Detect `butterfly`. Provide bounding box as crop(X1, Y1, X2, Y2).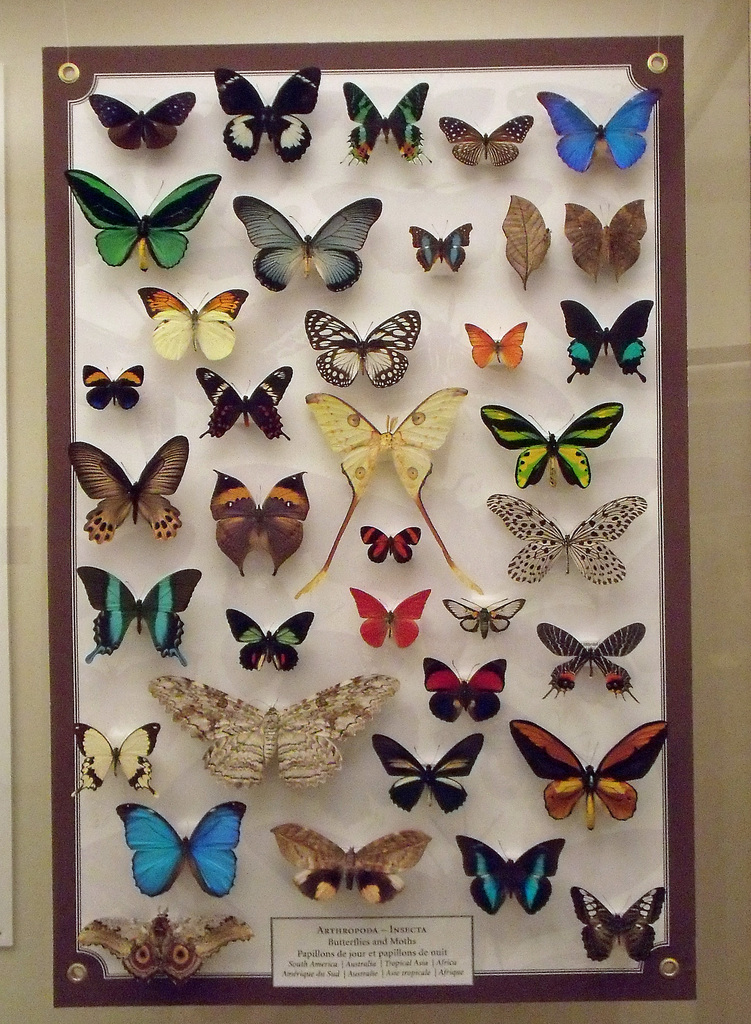
crop(506, 715, 672, 836).
